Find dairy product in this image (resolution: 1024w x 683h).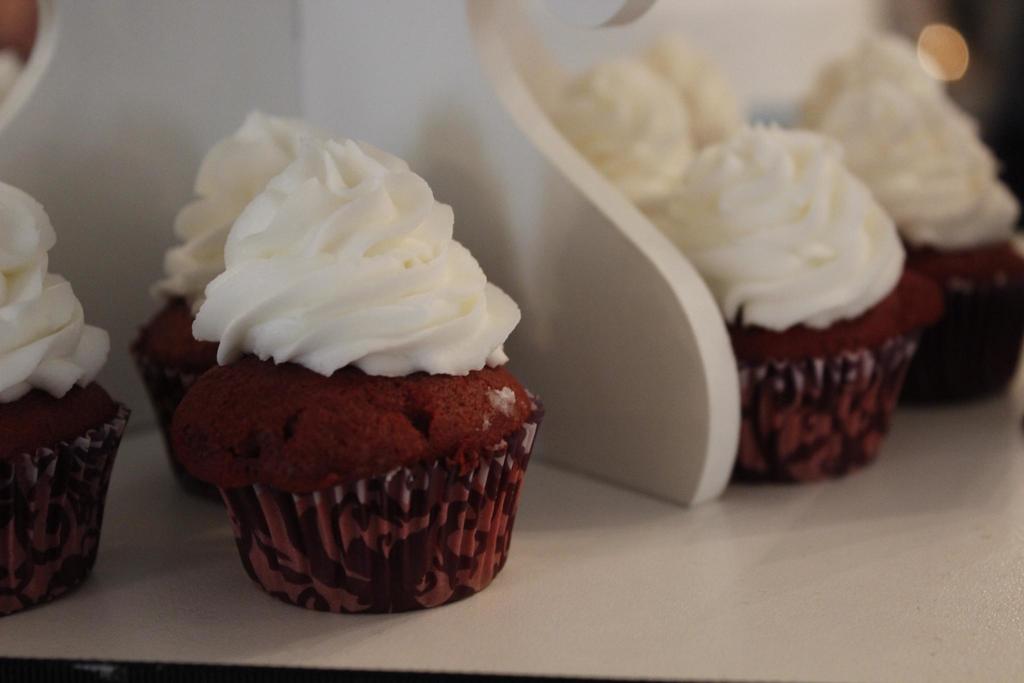
pyautogui.locateOnScreen(196, 108, 520, 452).
